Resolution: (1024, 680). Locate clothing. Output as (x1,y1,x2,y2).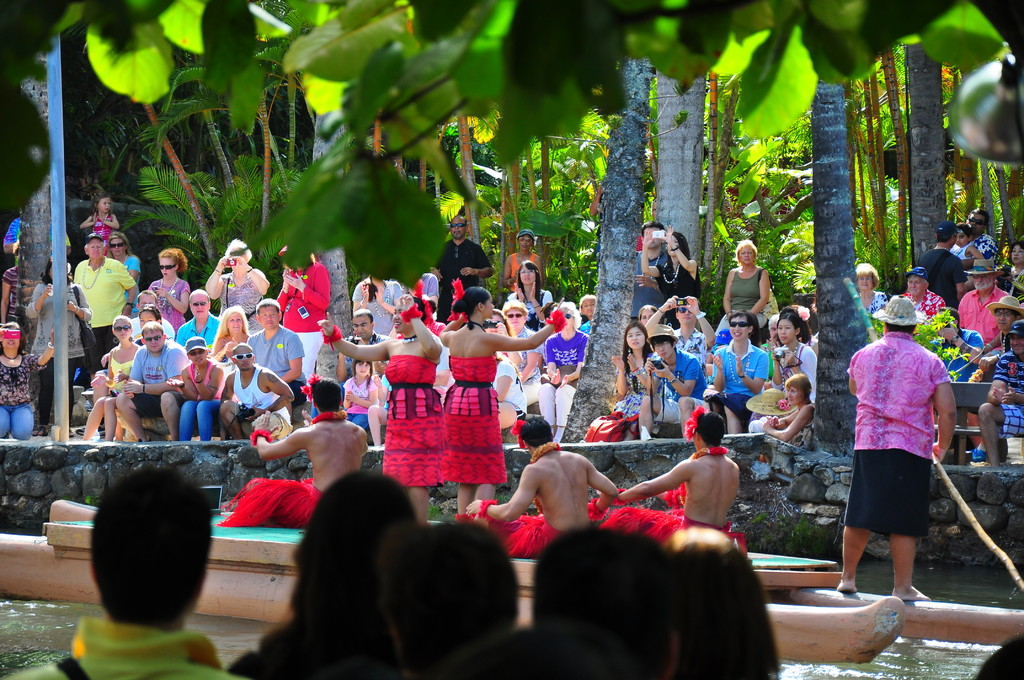
(256,321,292,370).
